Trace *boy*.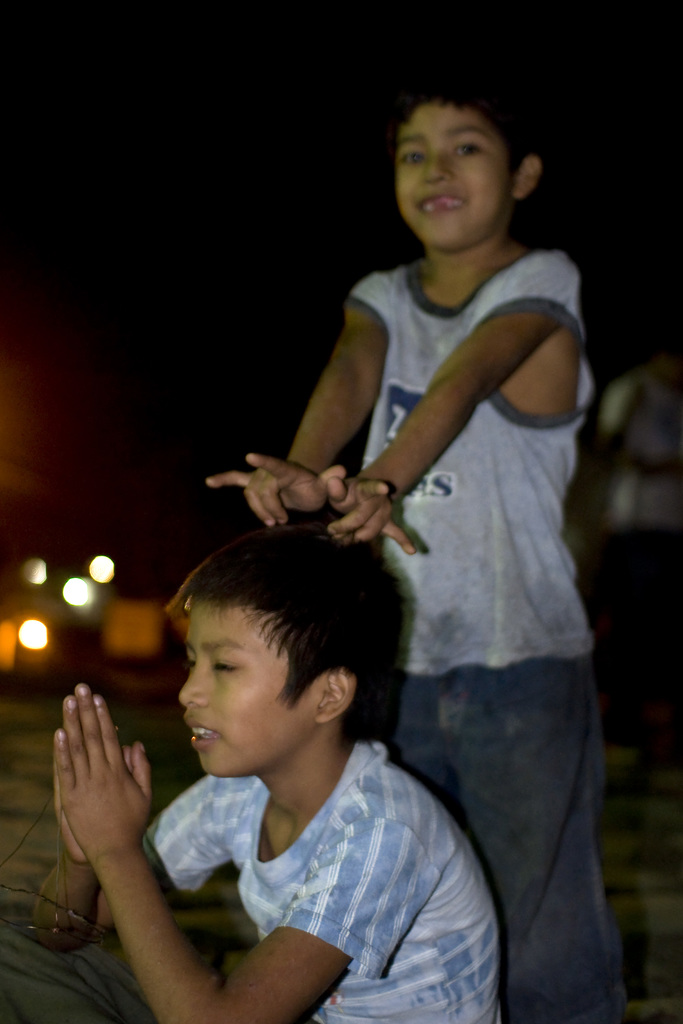
Traced to <bbox>85, 495, 470, 1023</bbox>.
